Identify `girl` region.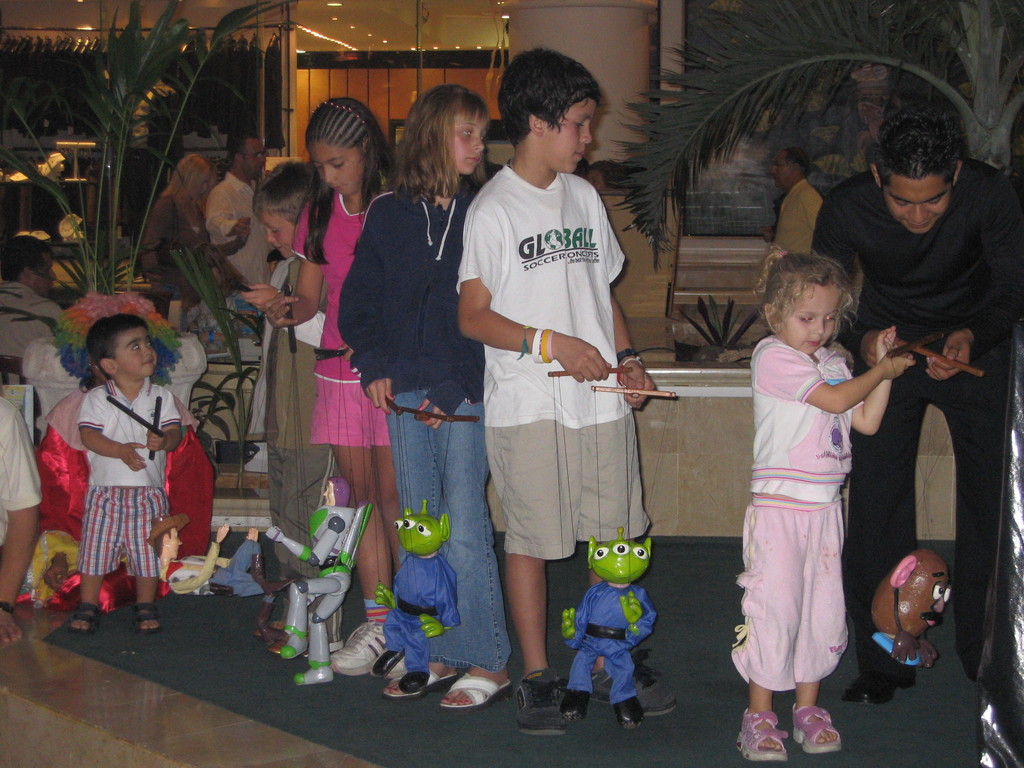
Region: l=733, t=256, r=915, b=758.
